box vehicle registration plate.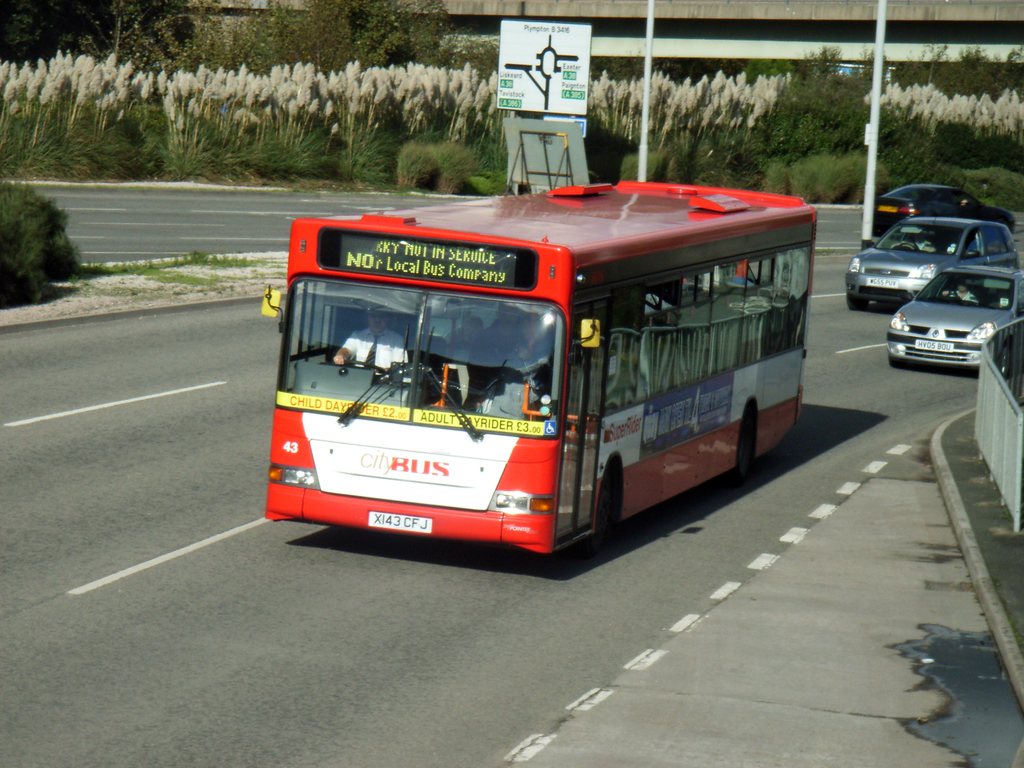
l=364, t=513, r=431, b=531.
